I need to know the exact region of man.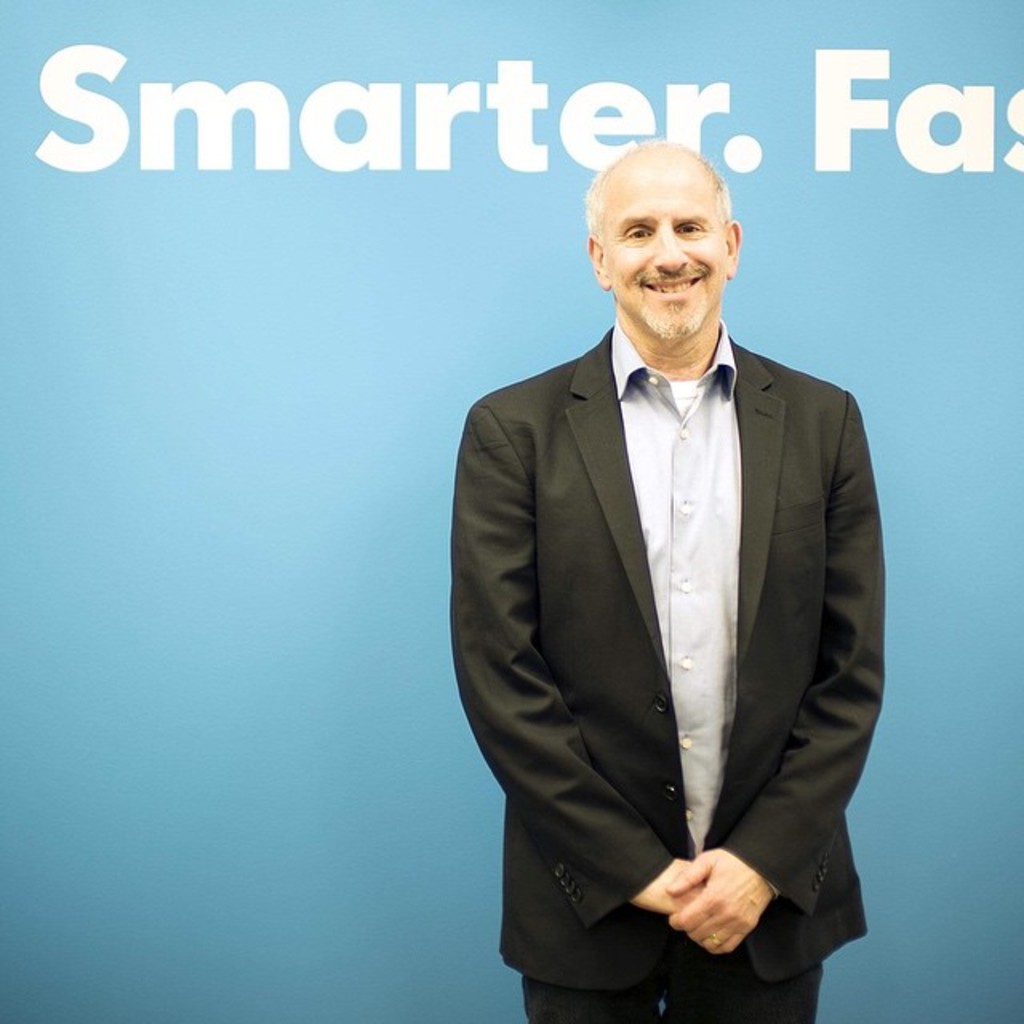
Region: pyautogui.locateOnScreen(451, 125, 896, 1023).
